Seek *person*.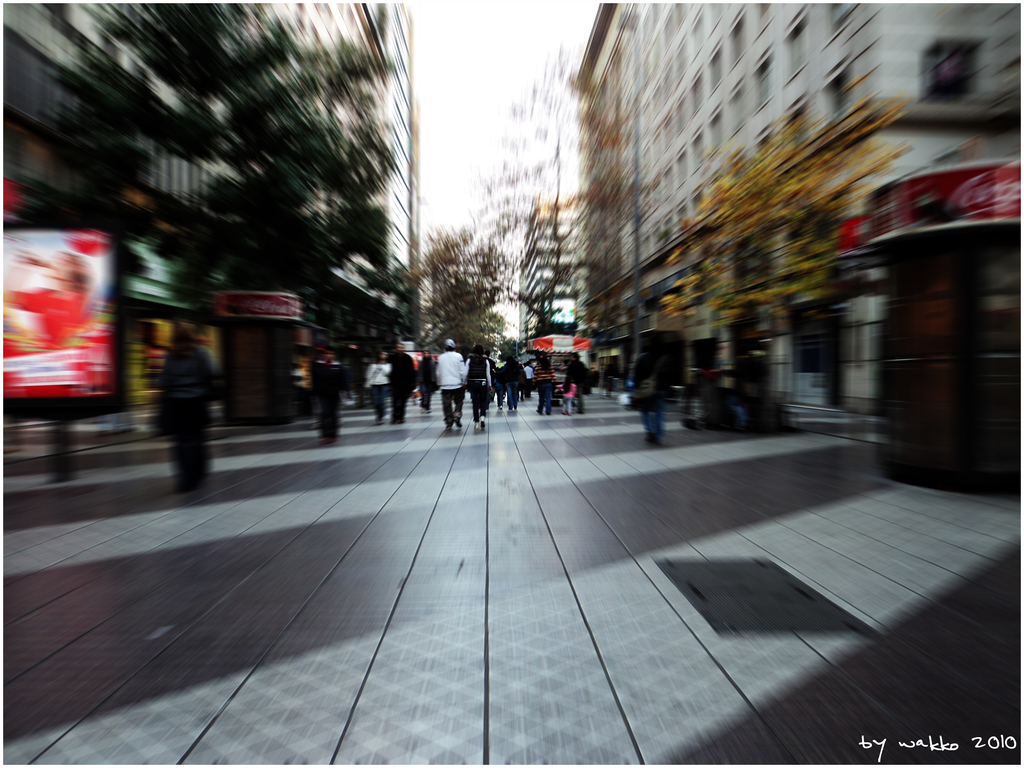
Rect(362, 351, 391, 425).
